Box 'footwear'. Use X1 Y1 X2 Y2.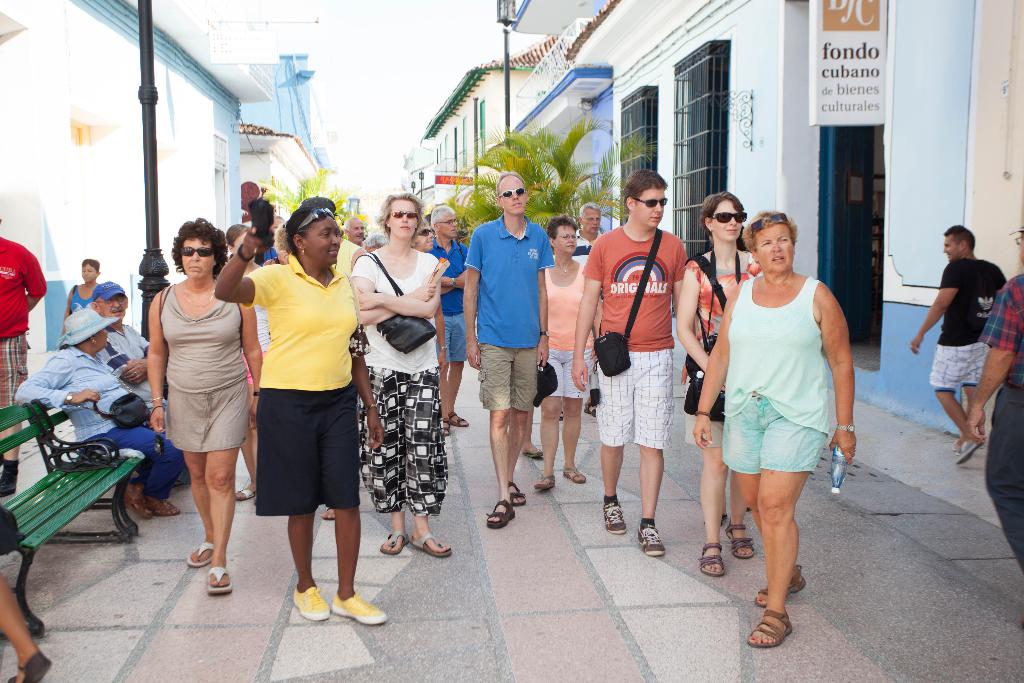
147 498 182 519.
